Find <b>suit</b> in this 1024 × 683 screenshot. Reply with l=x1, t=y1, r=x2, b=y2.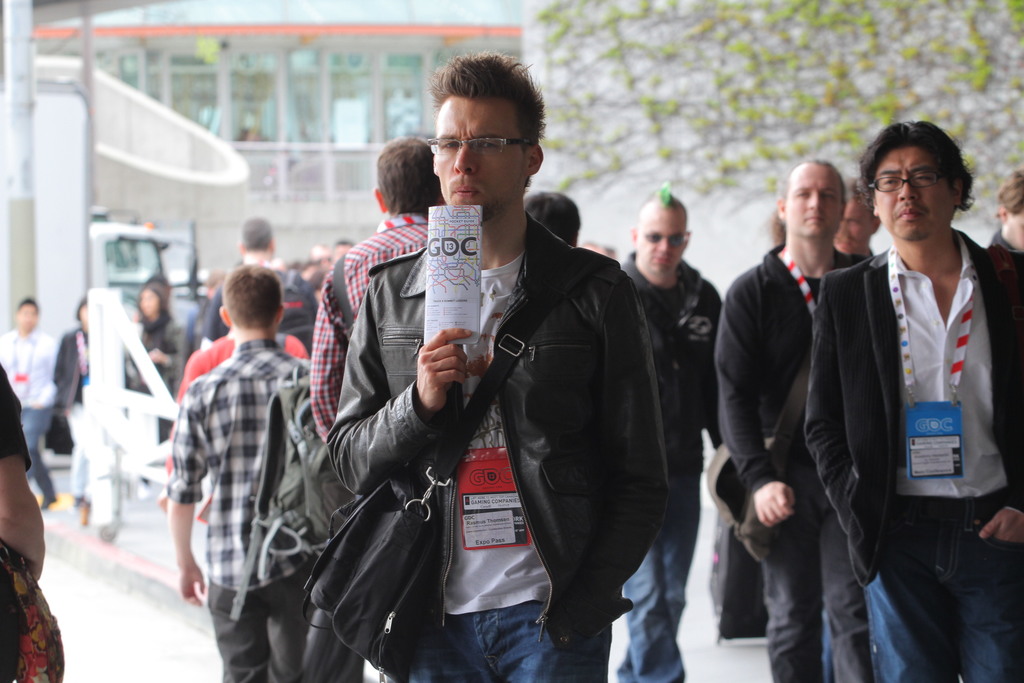
l=850, t=208, r=1009, b=591.
